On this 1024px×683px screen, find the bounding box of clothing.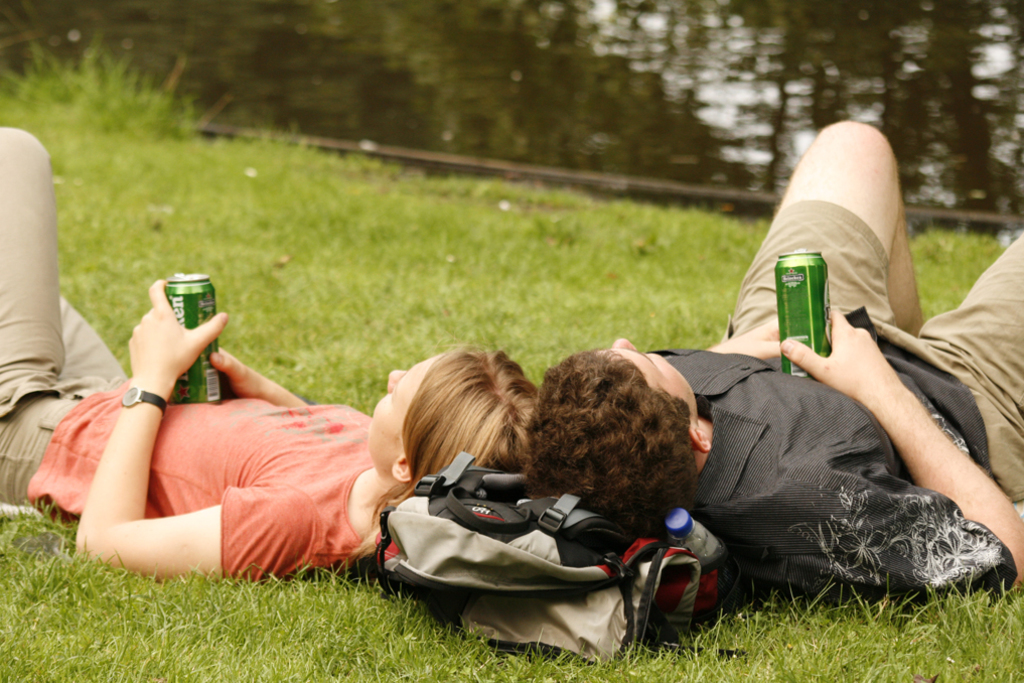
Bounding box: locate(615, 159, 984, 619).
